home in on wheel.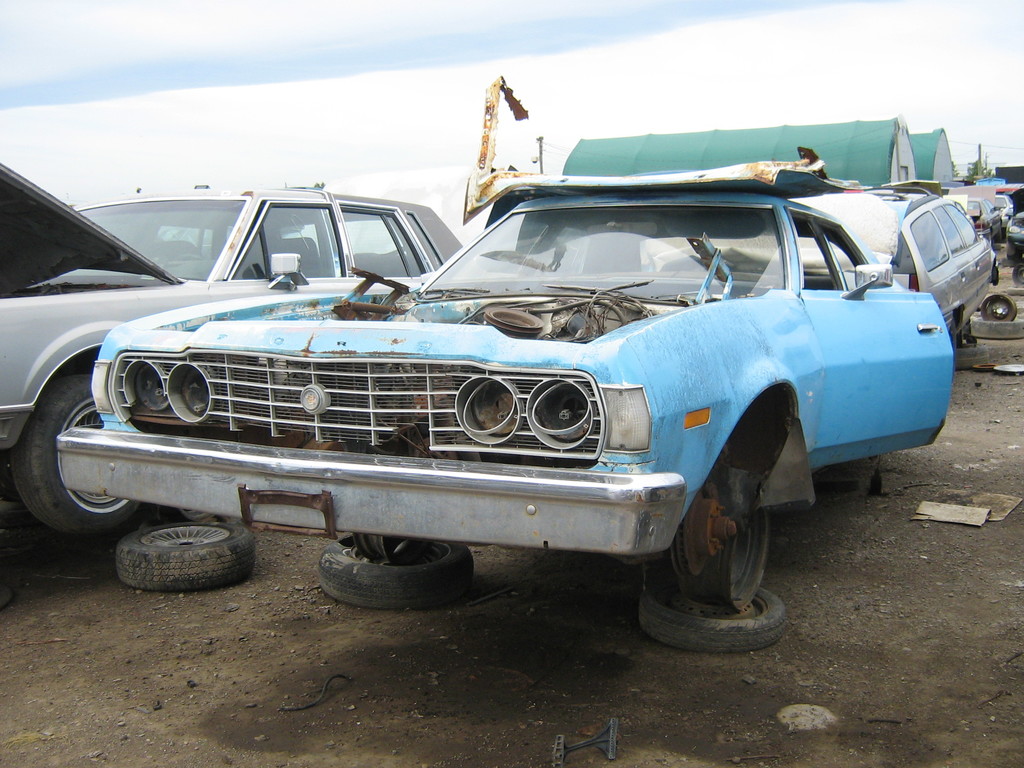
Homed in at rect(317, 532, 467, 611).
